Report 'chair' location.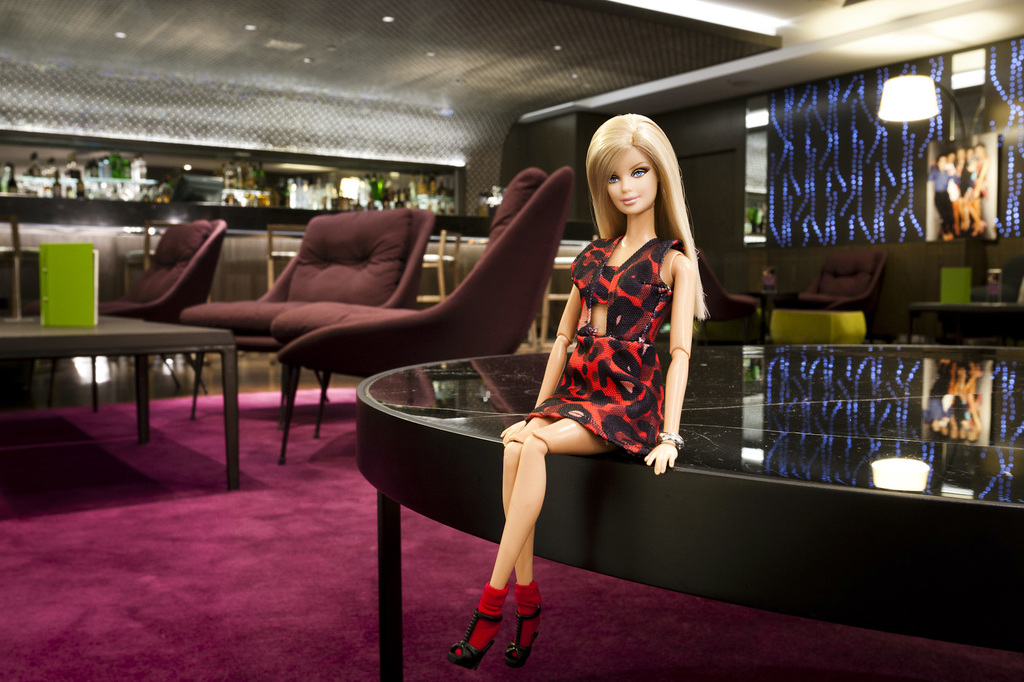
Report: [left=273, top=159, right=577, bottom=471].
